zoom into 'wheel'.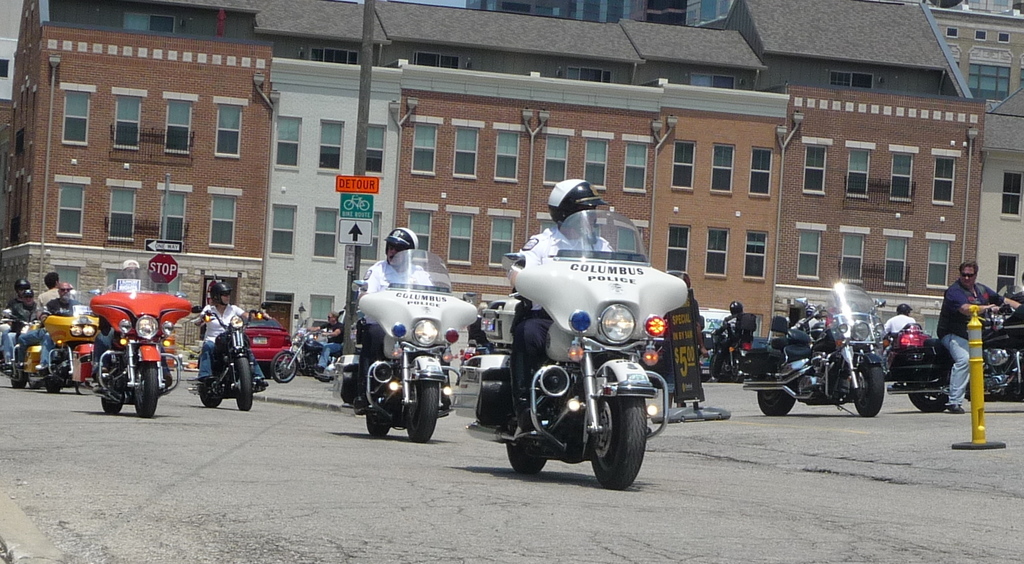
Zoom target: [x1=5, y1=368, x2=26, y2=384].
